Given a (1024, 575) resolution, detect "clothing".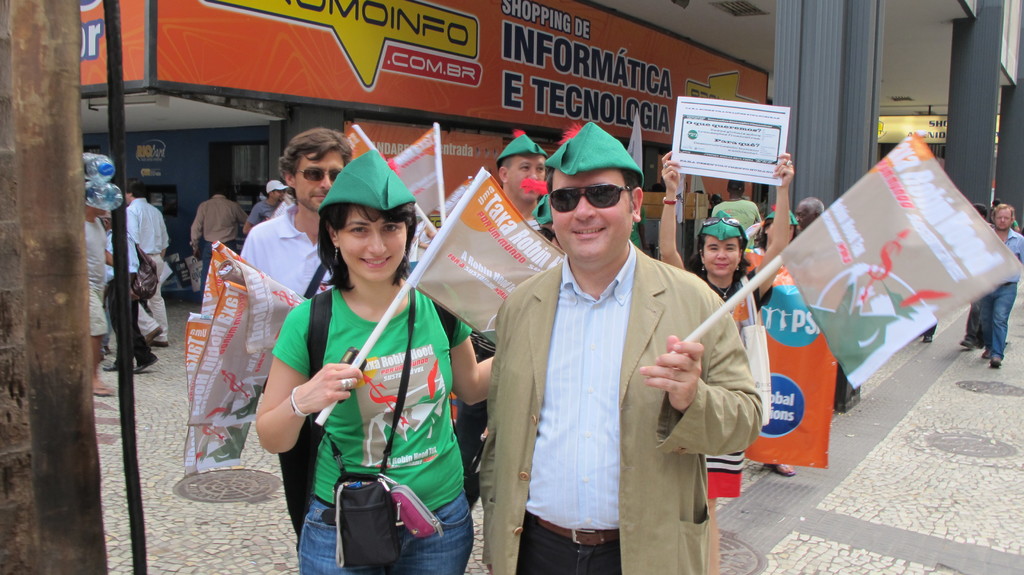
box=[1000, 230, 1023, 260].
